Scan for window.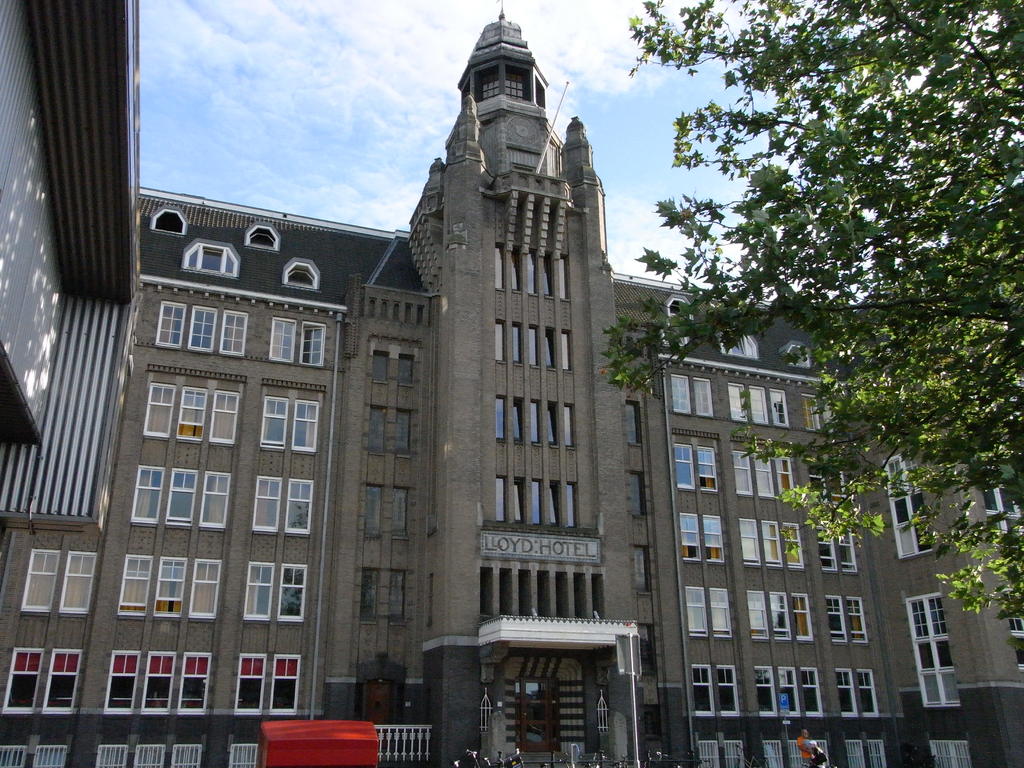
Scan result: {"x1": 899, "y1": 593, "x2": 966, "y2": 698}.
